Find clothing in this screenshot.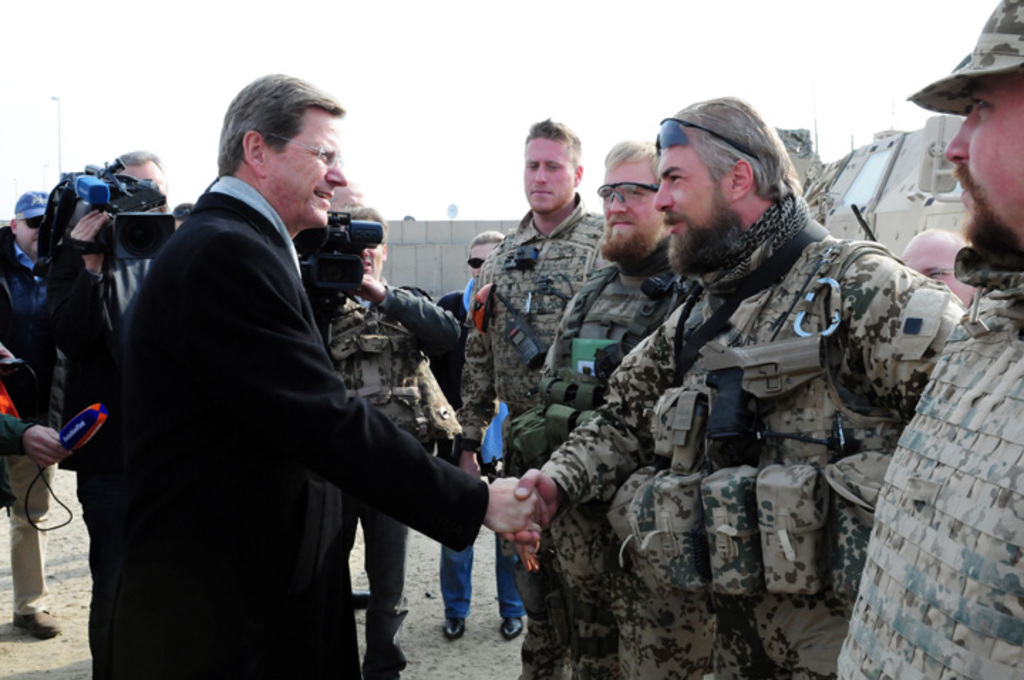
The bounding box for clothing is 53/246/154/526.
